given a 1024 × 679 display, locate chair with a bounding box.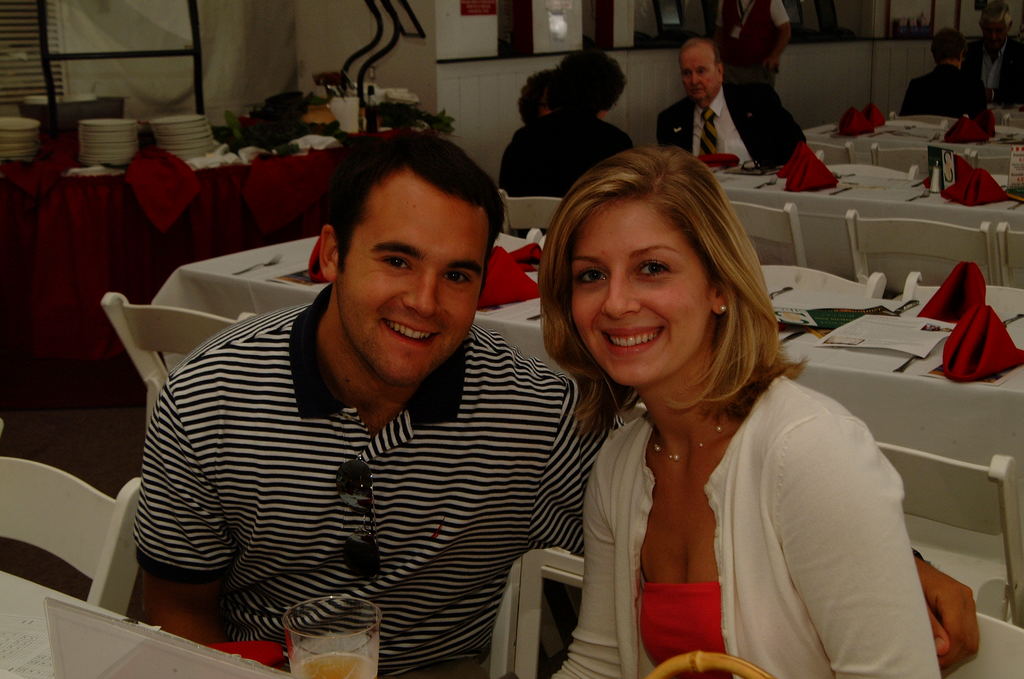
Located: [852,211,1002,287].
